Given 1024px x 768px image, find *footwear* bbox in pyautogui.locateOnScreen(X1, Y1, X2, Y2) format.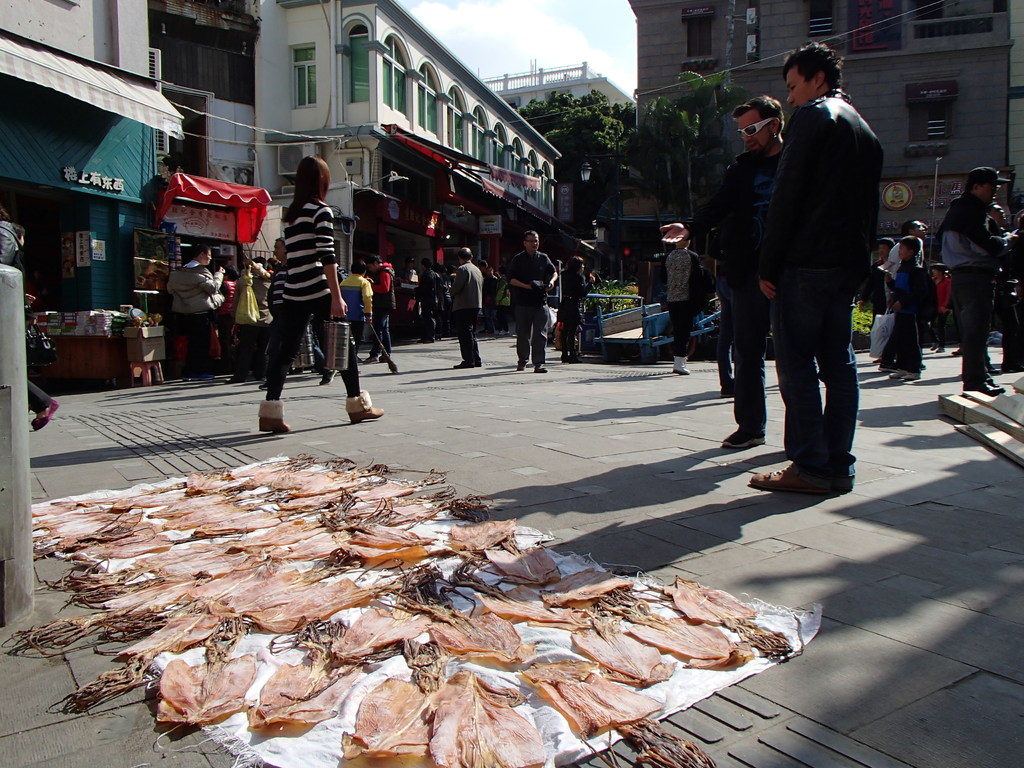
pyautogui.locateOnScreen(255, 383, 266, 393).
